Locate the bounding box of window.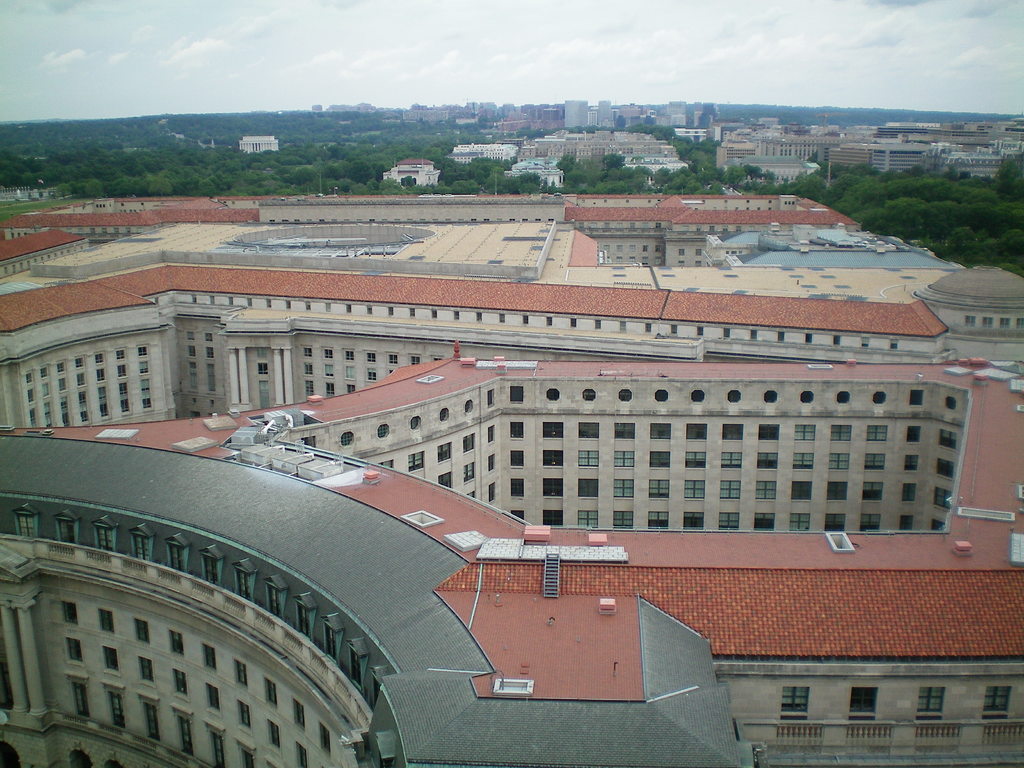
Bounding box: bbox(290, 696, 306, 729).
